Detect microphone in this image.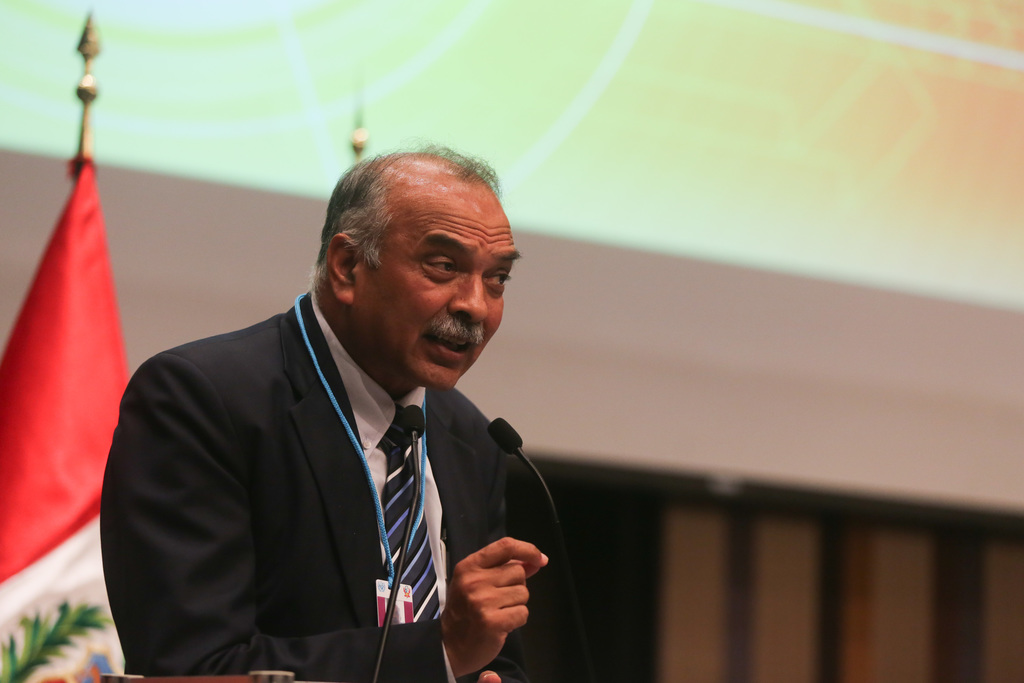
Detection: 467, 406, 575, 672.
